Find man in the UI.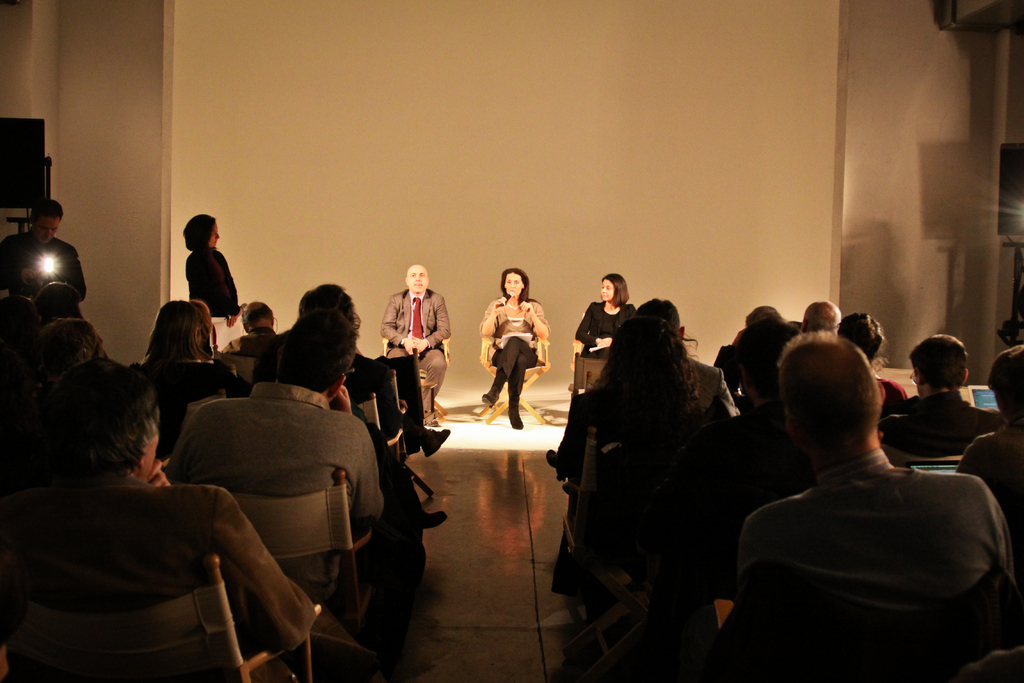
UI element at 883, 326, 991, 485.
